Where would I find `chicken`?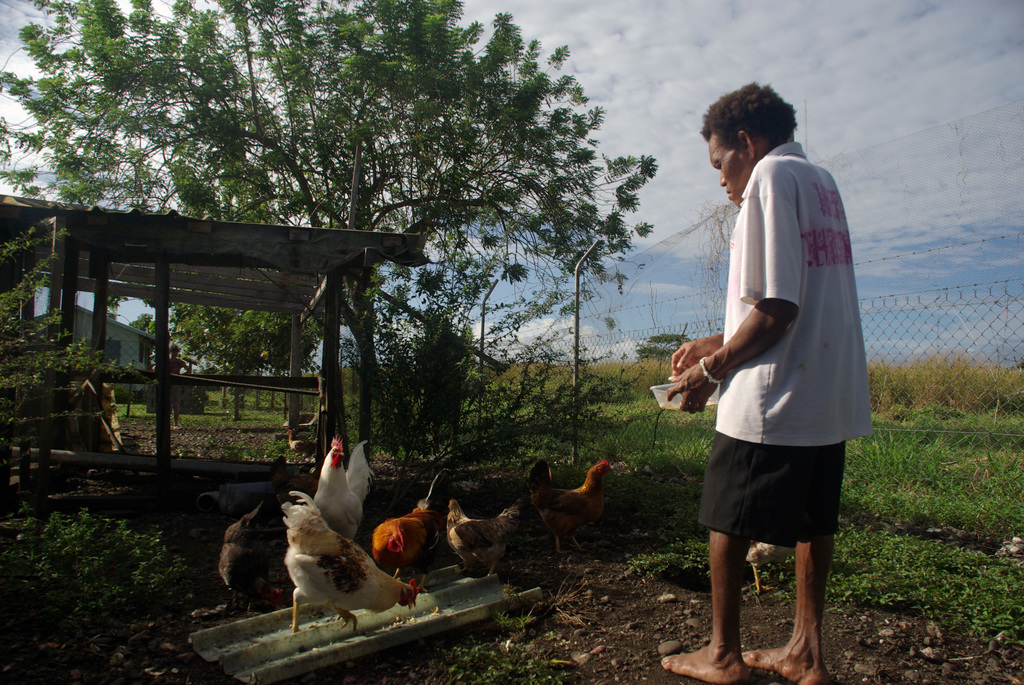
At {"left": 273, "top": 487, "right": 420, "bottom": 629}.
